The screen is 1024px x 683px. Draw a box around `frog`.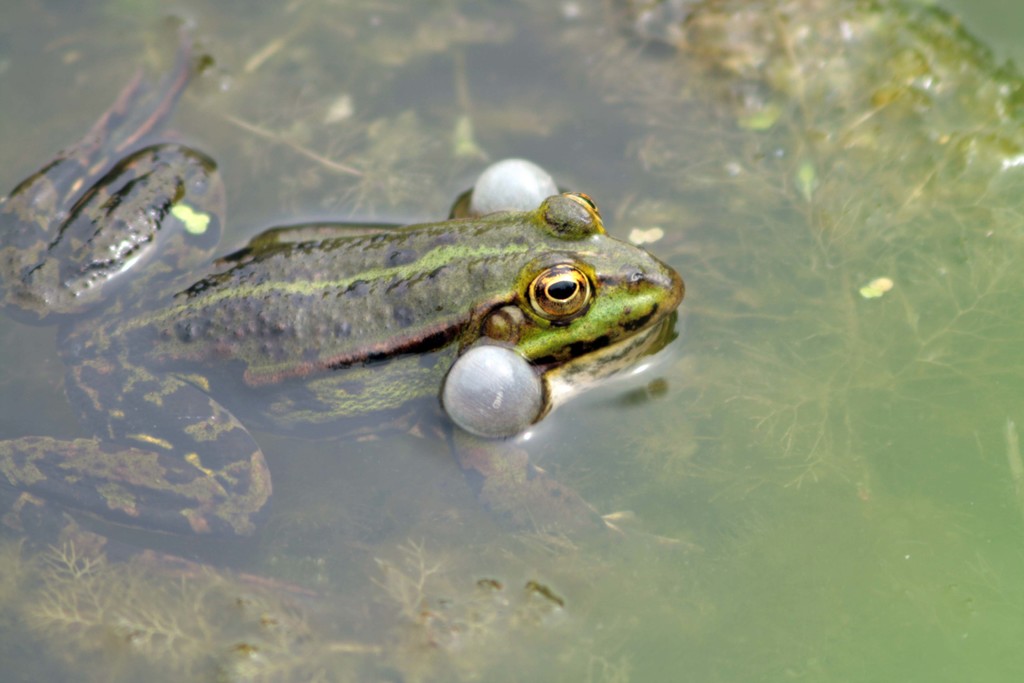
Rect(0, 17, 684, 682).
